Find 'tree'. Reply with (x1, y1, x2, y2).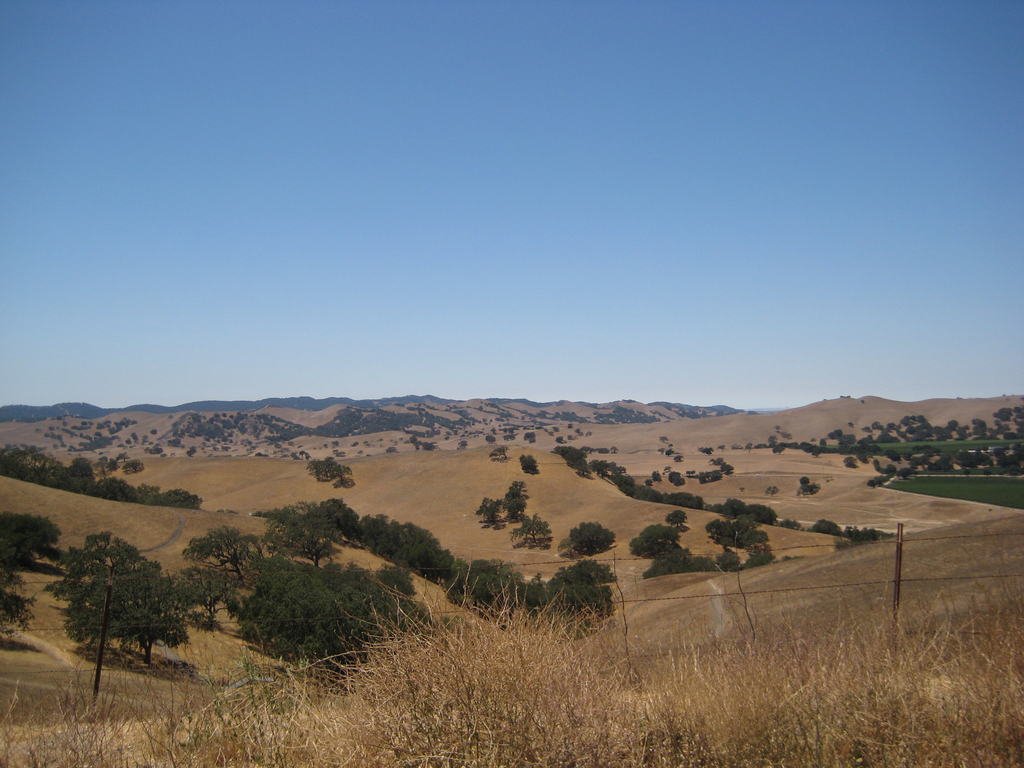
(572, 424, 592, 436).
